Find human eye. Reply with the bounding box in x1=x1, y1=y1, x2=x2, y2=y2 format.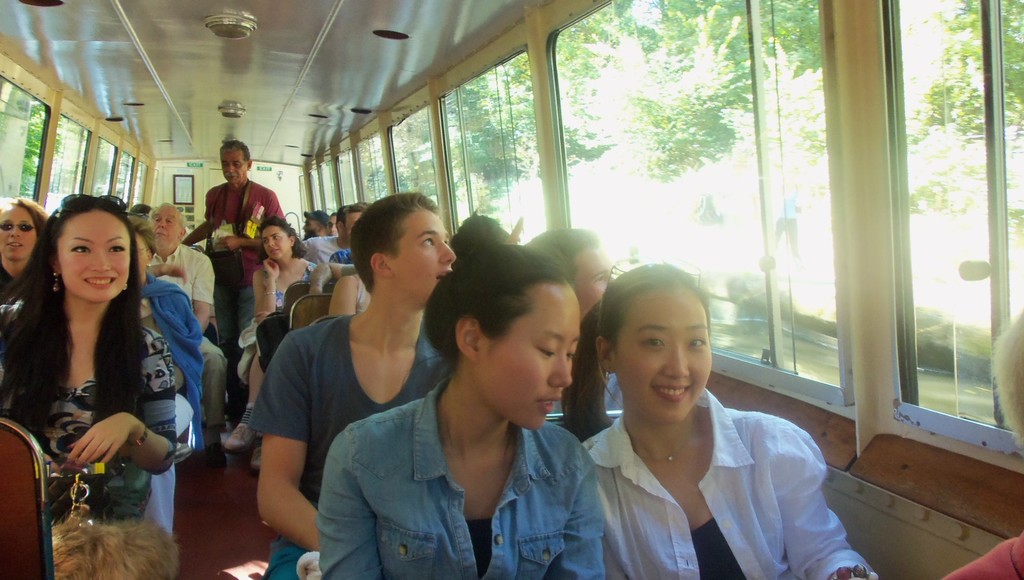
x1=685, y1=333, x2=708, y2=353.
